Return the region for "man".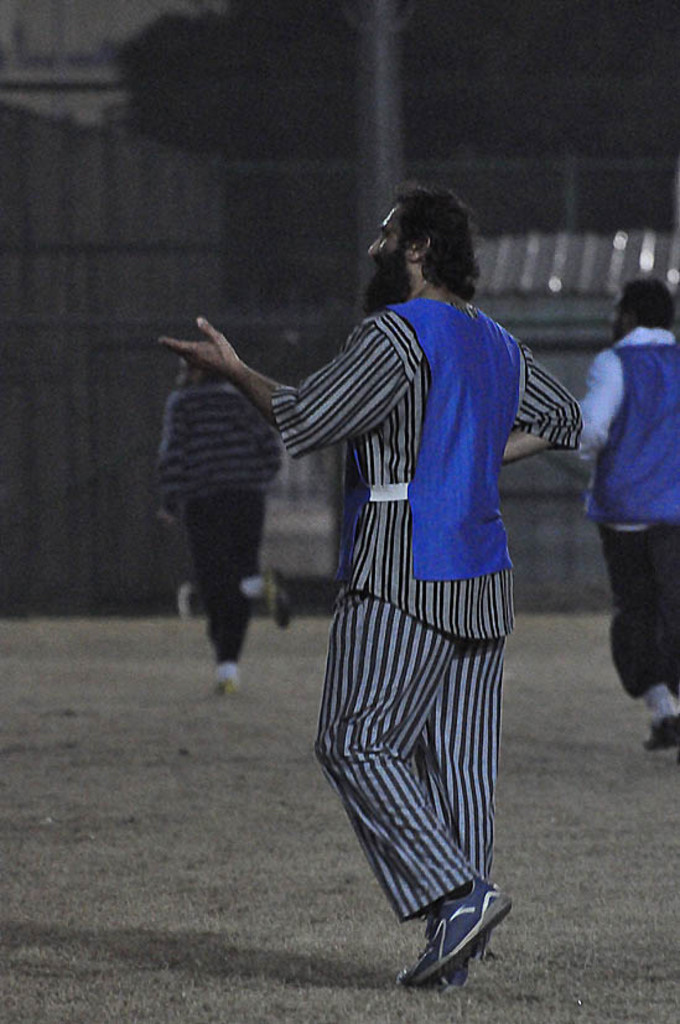
572,274,679,755.
